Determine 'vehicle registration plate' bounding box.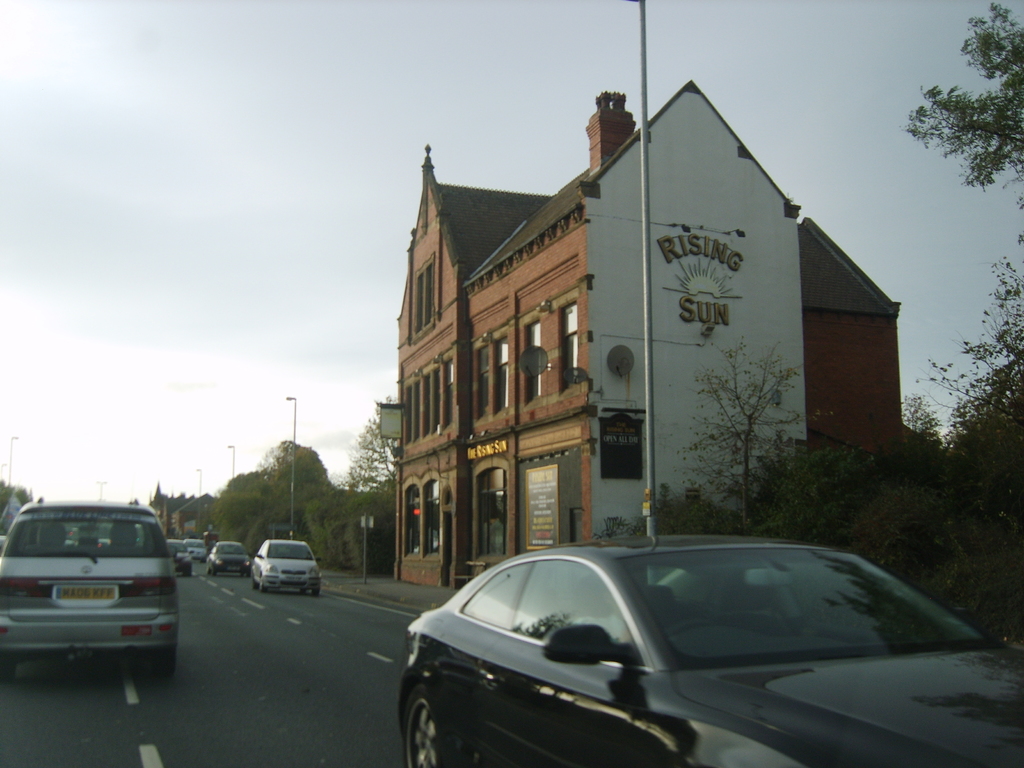
Determined: region(51, 582, 114, 602).
